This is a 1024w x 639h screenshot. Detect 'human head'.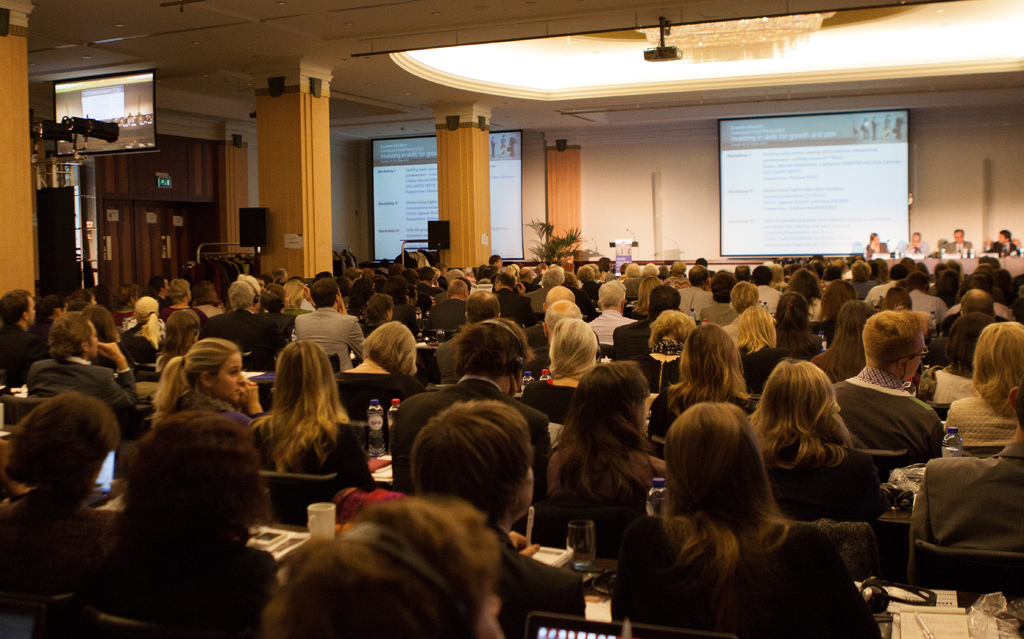
388:264:401:279.
